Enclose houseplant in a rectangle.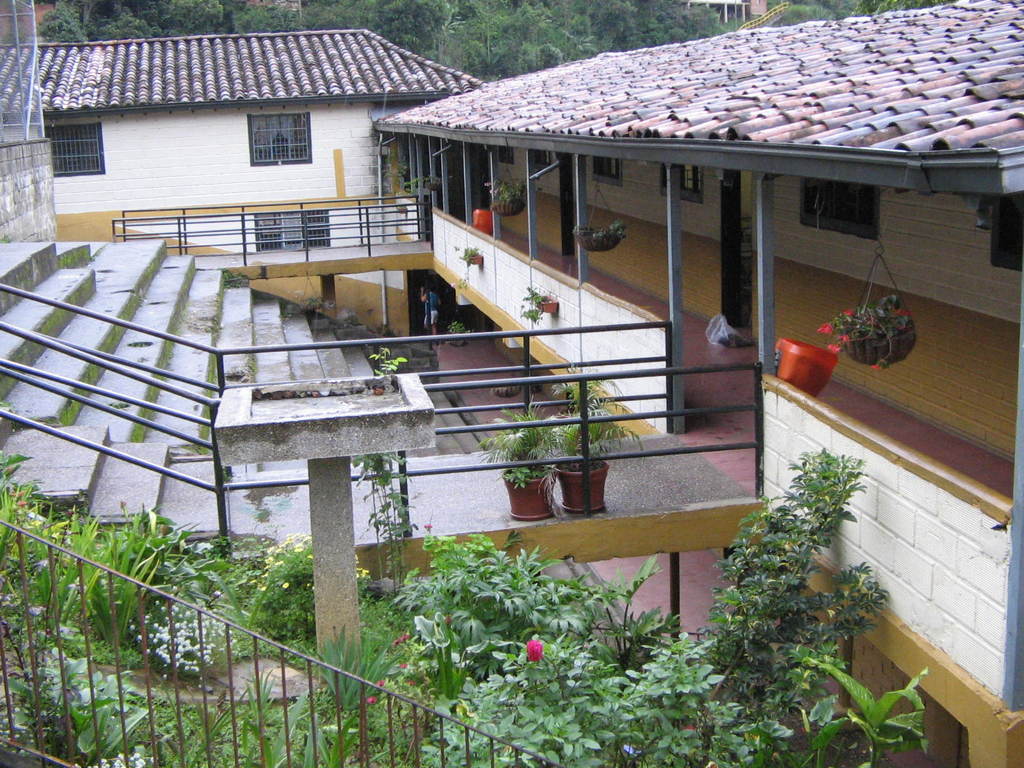
pyautogui.locateOnScreen(568, 211, 630, 251).
